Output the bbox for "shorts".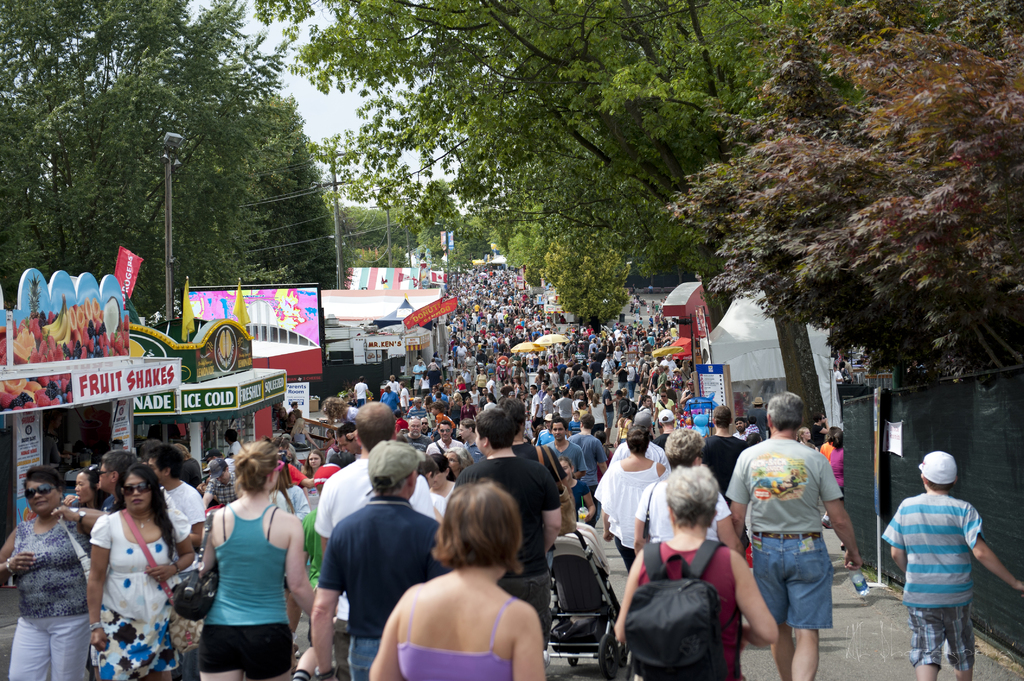
x1=499 y1=572 x2=551 y2=651.
